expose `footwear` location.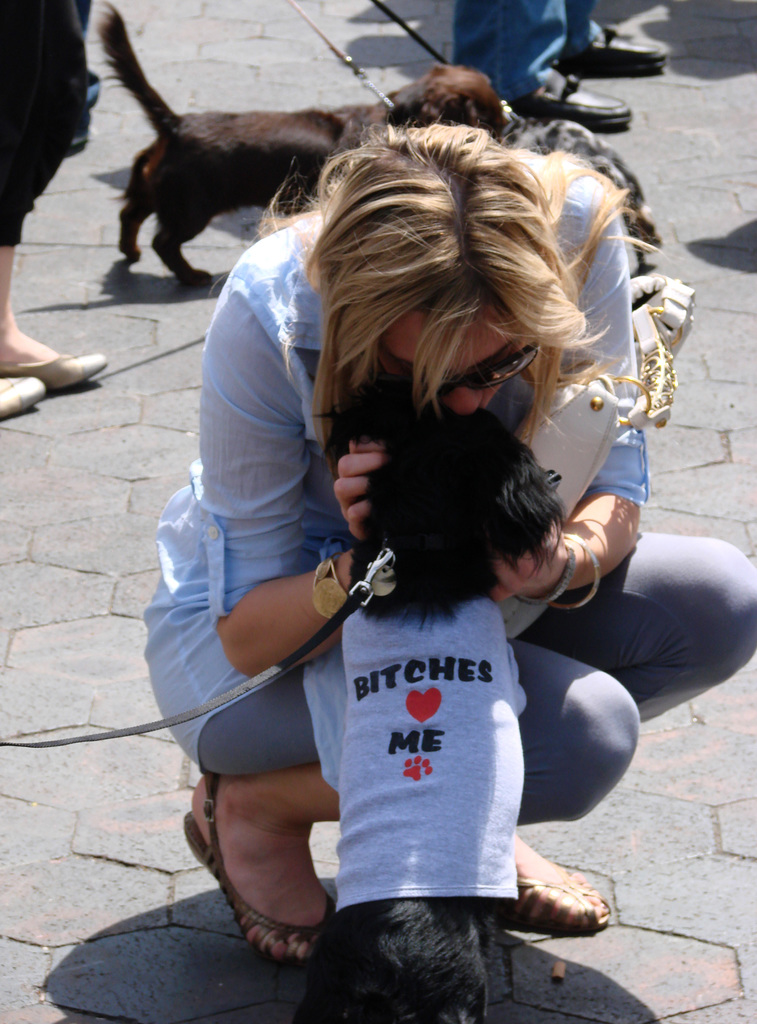
Exposed at detection(189, 772, 332, 981).
